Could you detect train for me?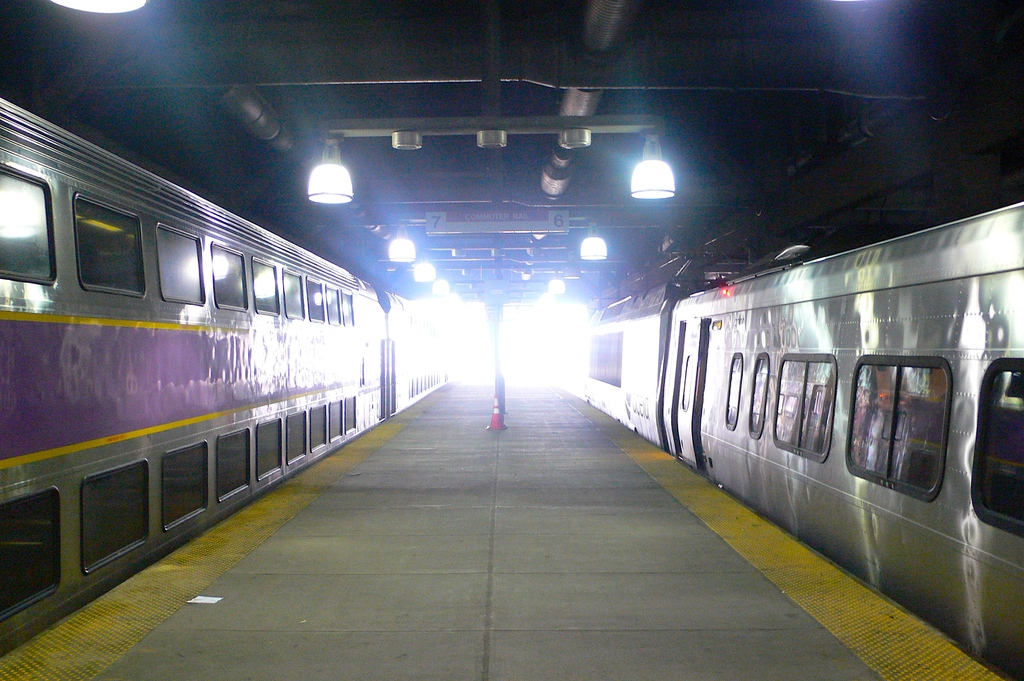
Detection result: <bbox>0, 94, 452, 662</bbox>.
